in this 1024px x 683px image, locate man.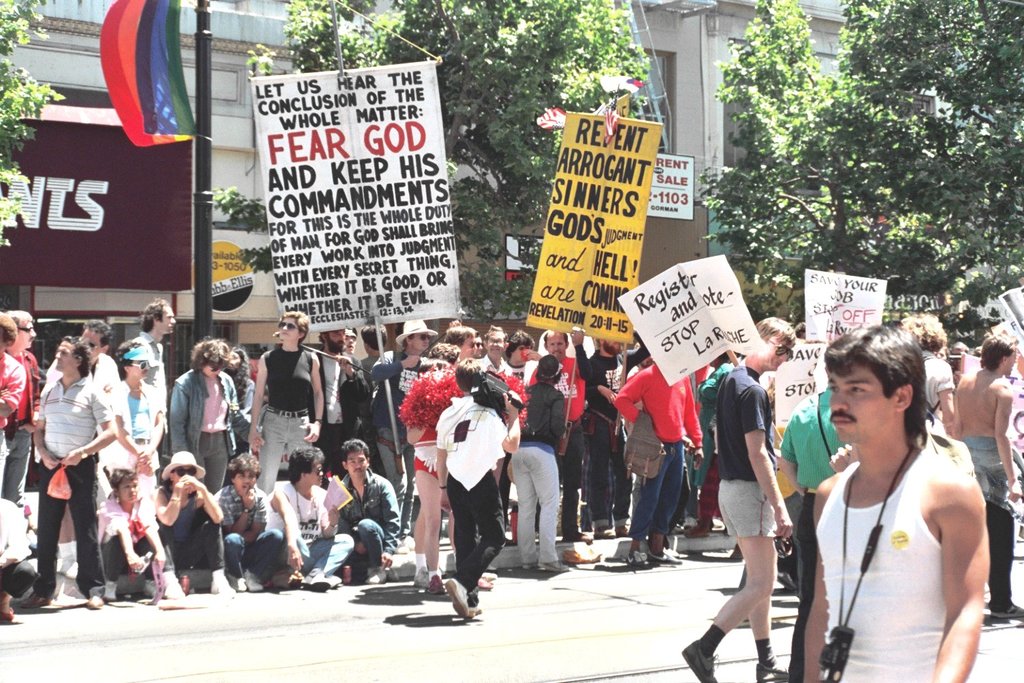
Bounding box: x1=135 y1=296 x2=171 y2=421.
